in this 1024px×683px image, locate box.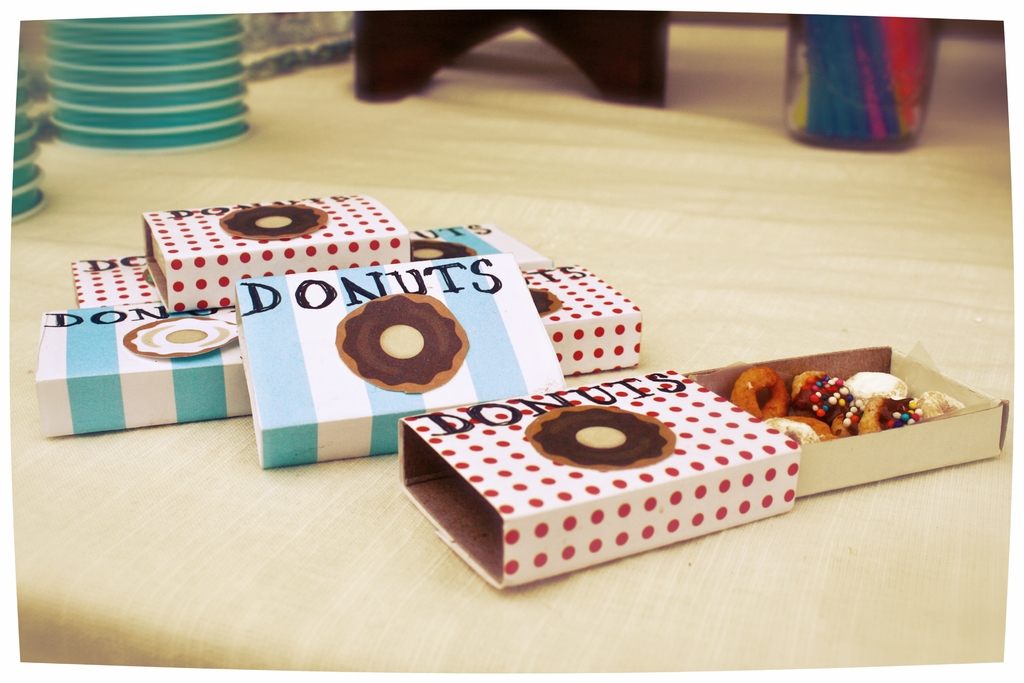
Bounding box: locate(144, 194, 409, 309).
